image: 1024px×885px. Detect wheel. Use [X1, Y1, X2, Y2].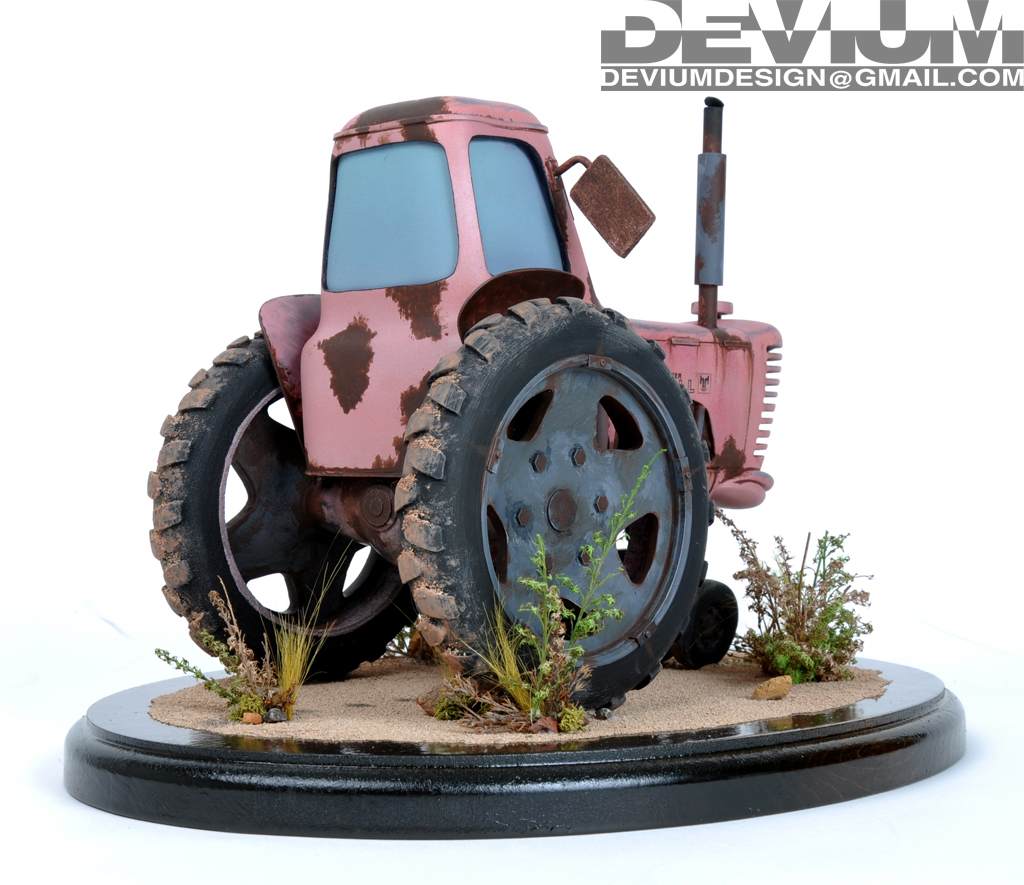
[395, 287, 716, 717].
